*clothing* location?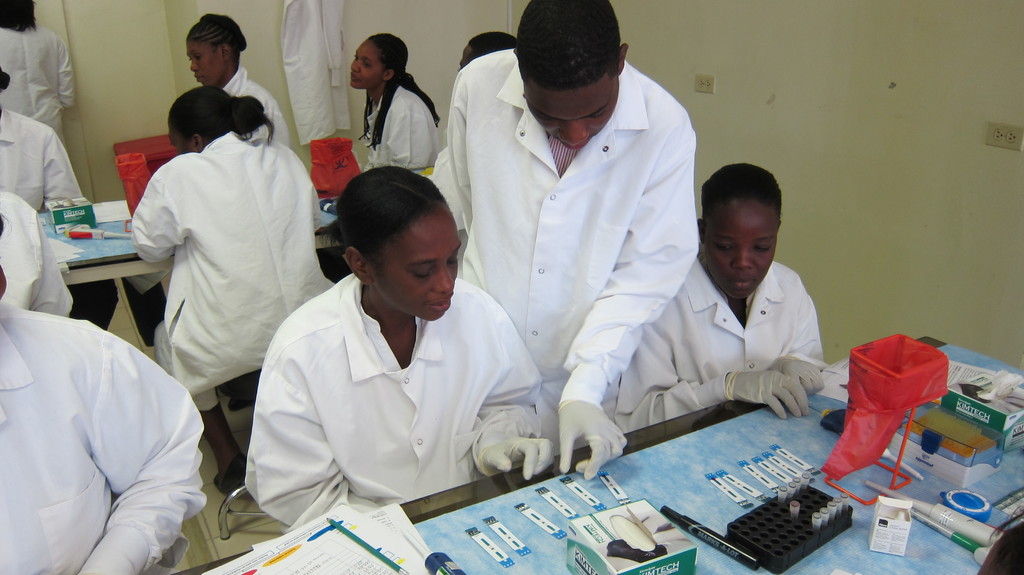
367,71,433,176
